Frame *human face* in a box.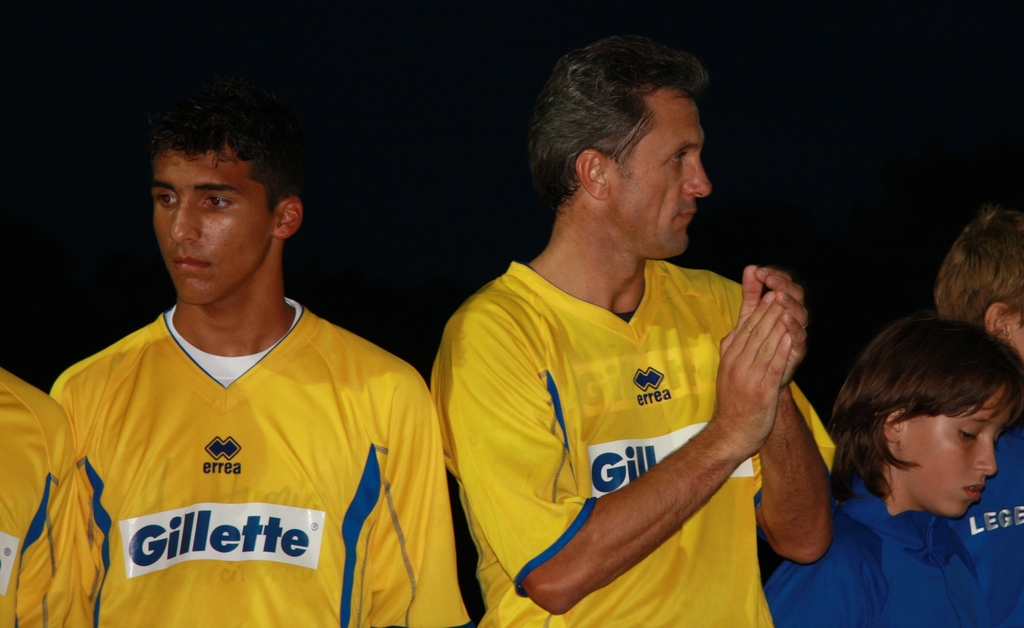
900 382 1012 520.
